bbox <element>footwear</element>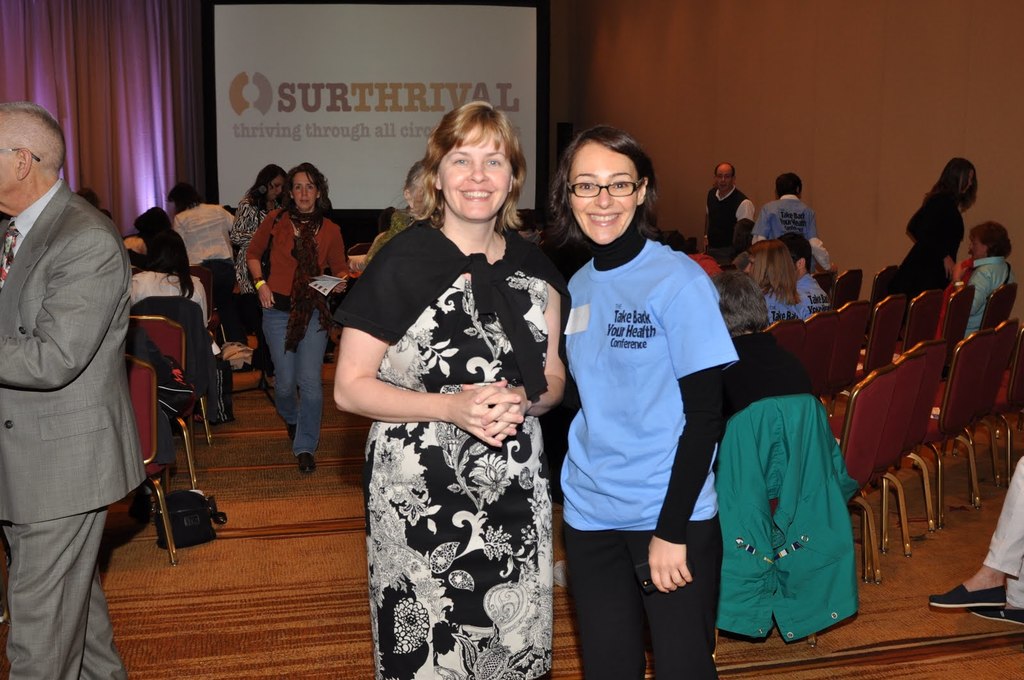
bbox=(296, 451, 317, 477)
